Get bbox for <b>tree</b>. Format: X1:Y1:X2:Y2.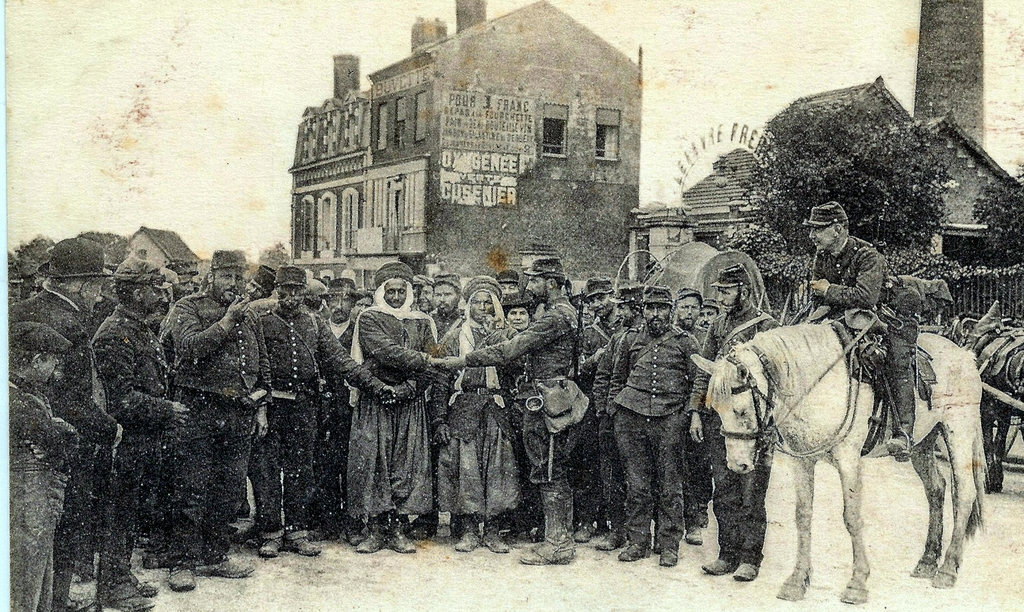
1:229:58:284.
